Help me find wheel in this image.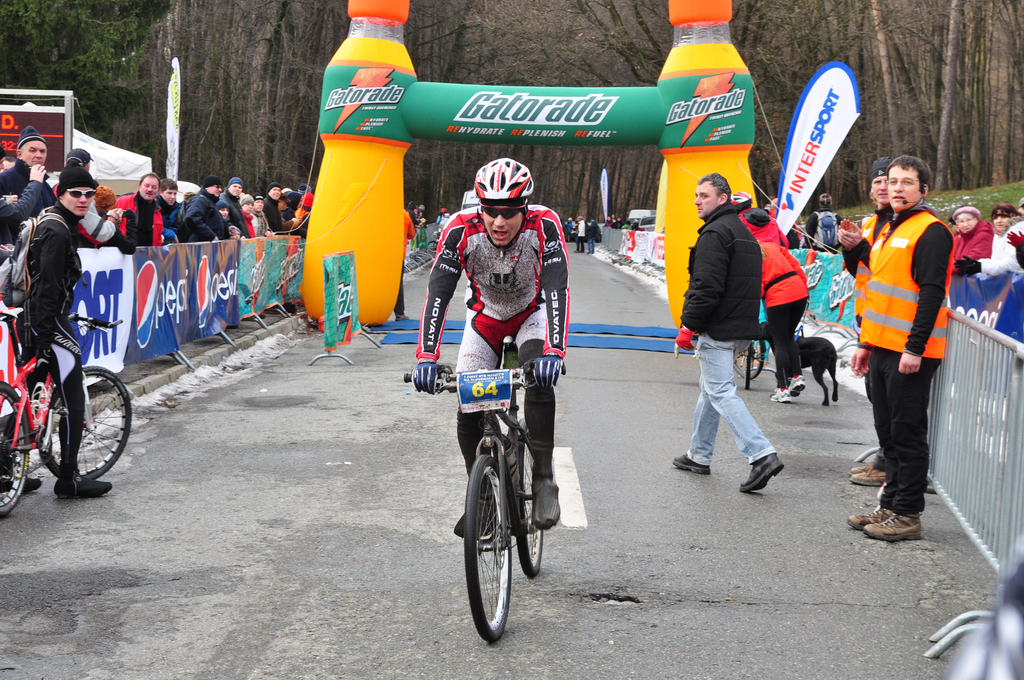
Found it: [465, 455, 531, 633].
